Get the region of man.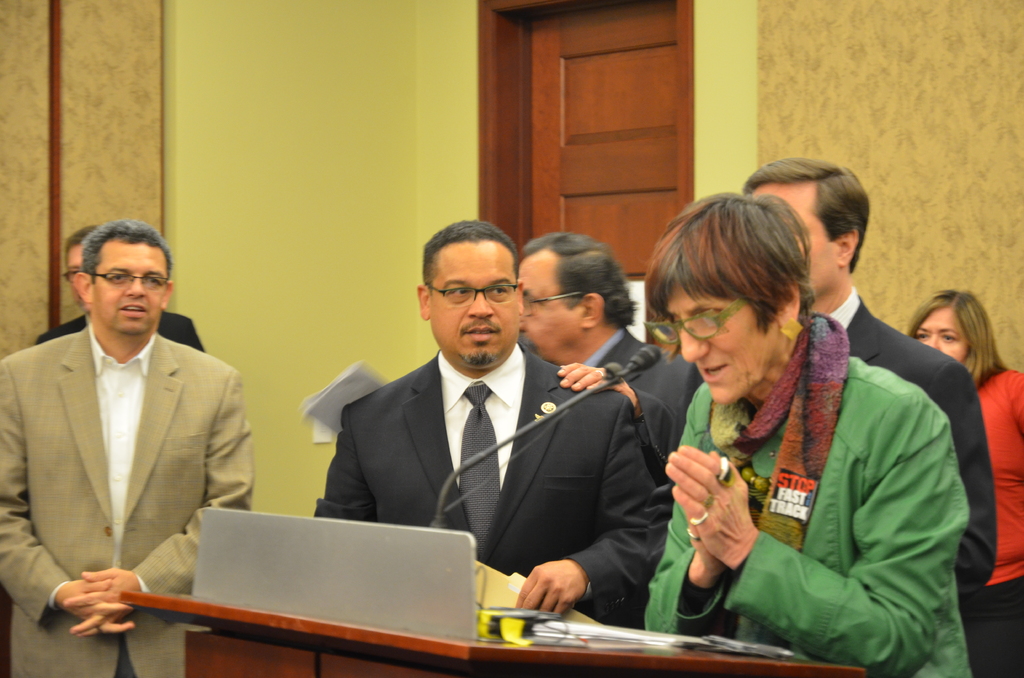
select_region(316, 216, 659, 628).
